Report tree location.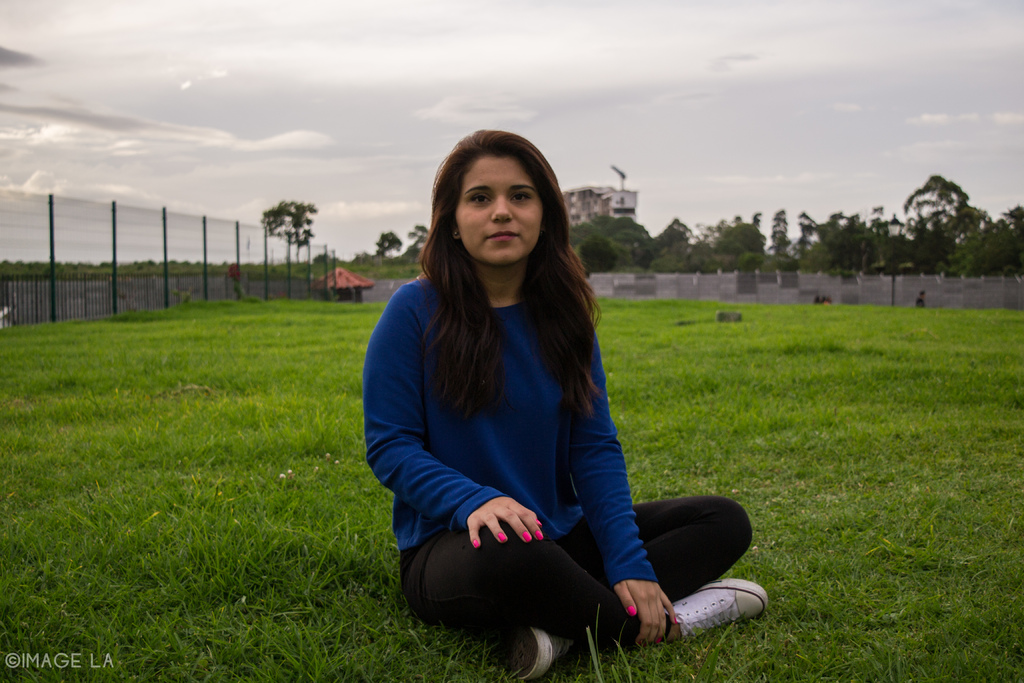
Report: (375, 231, 404, 254).
